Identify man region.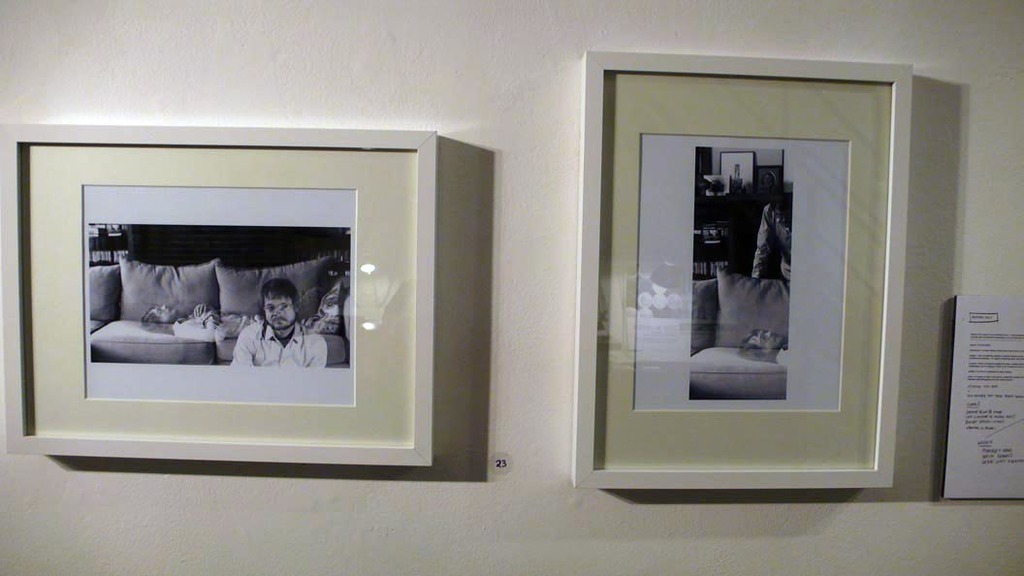
Region: 234:284:326:366.
